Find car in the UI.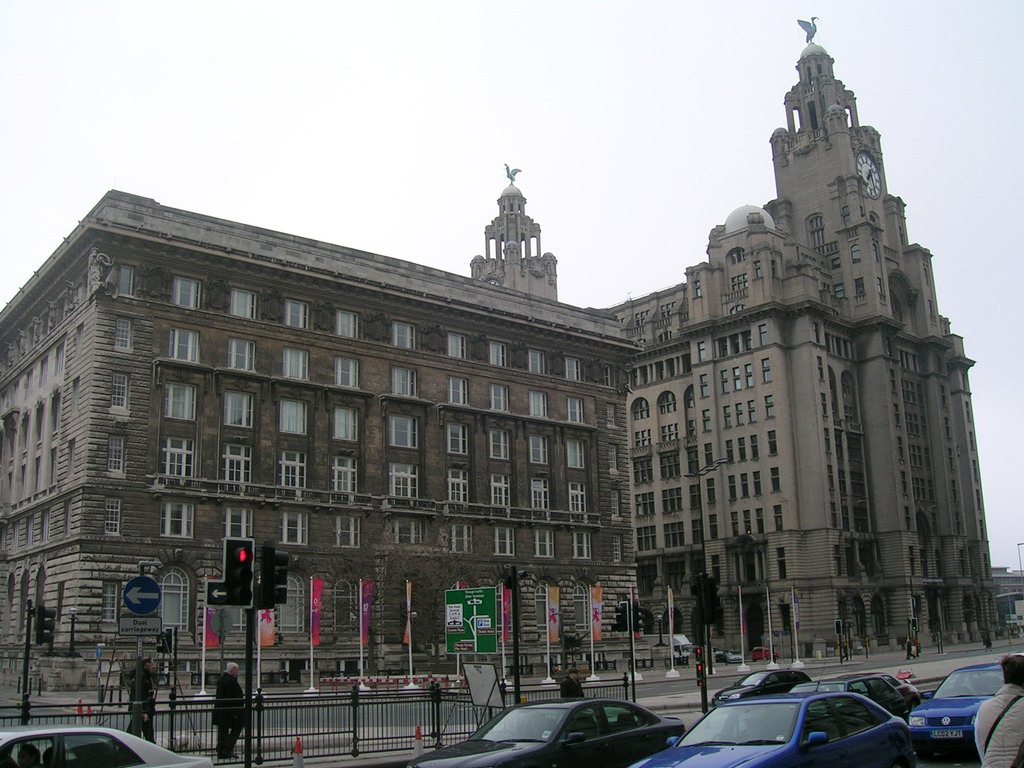
UI element at 0, 726, 214, 767.
